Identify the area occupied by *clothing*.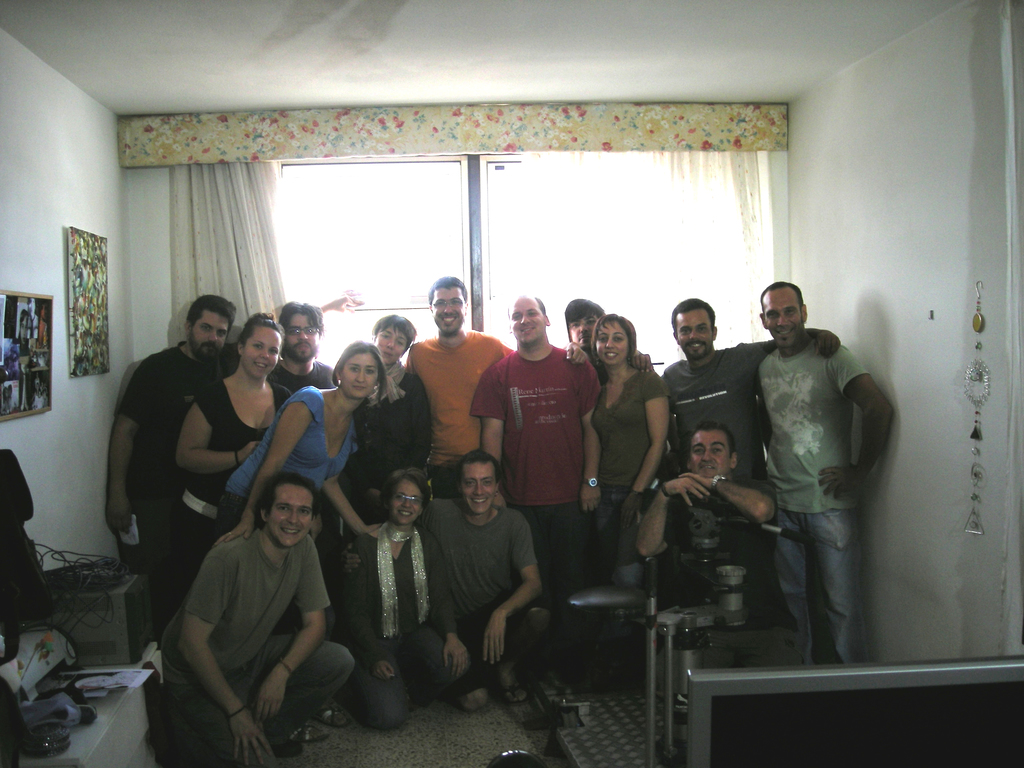
Area: bbox(108, 342, 234, 637).
